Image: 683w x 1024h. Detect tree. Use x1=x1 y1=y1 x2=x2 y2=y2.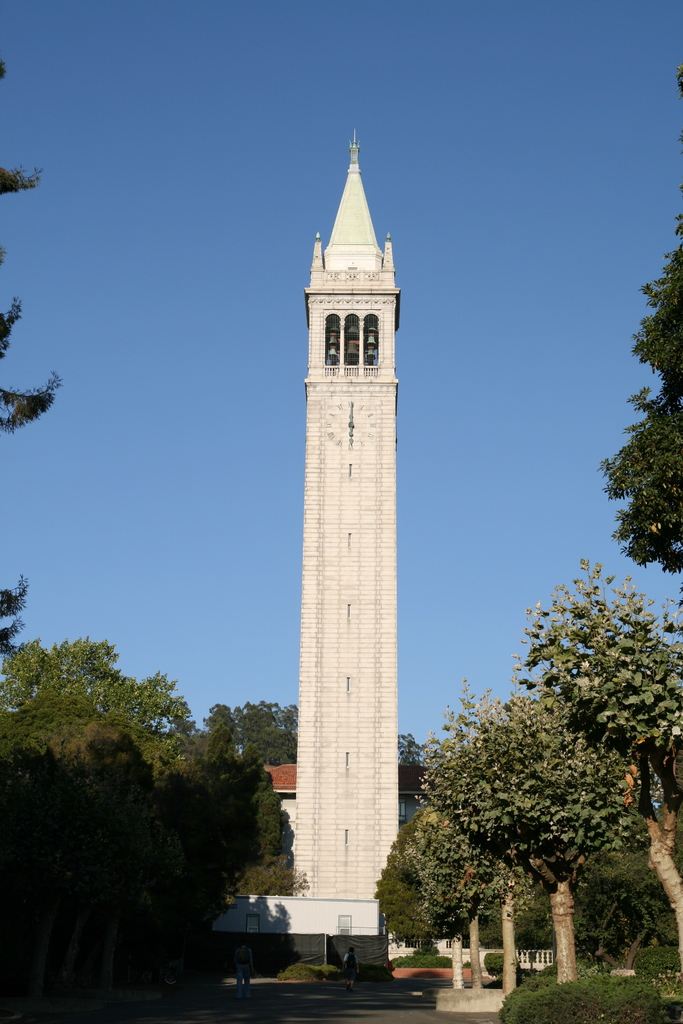
x1=176 y1=697 x2=324 y2=903.
